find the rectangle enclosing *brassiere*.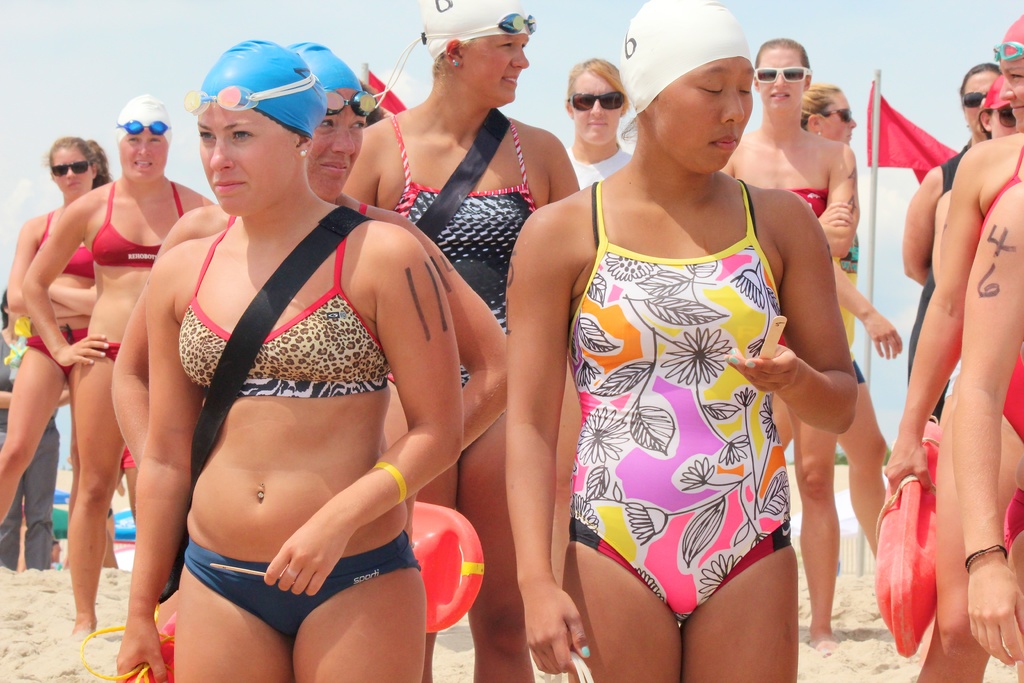
x1=175 y1=213 x2=391 y2=400.
